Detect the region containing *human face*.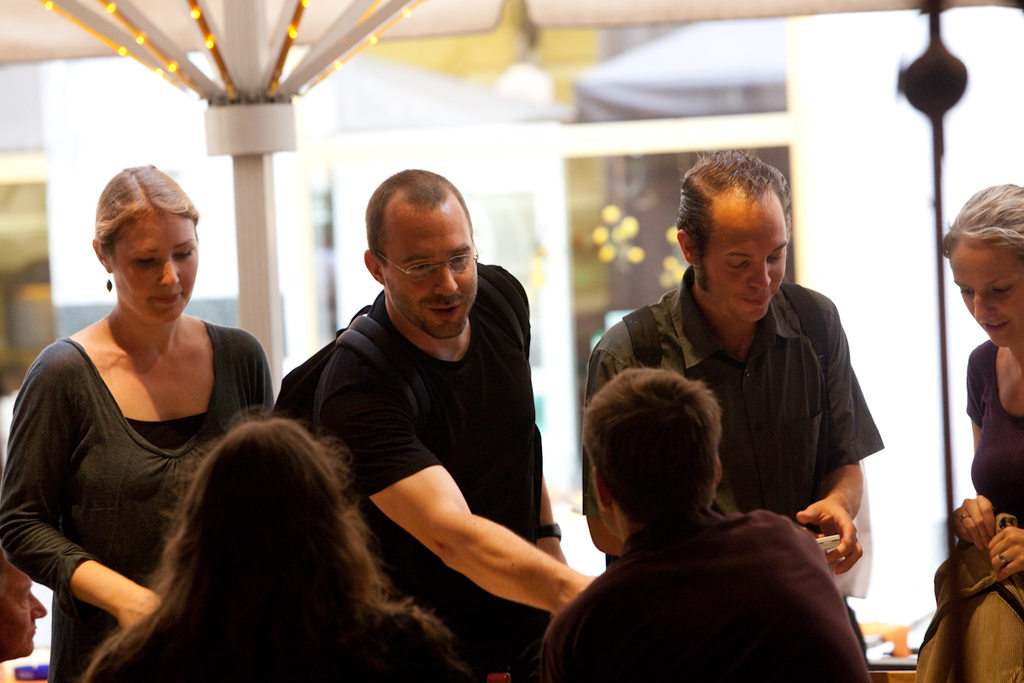
(113,219,197,316).
